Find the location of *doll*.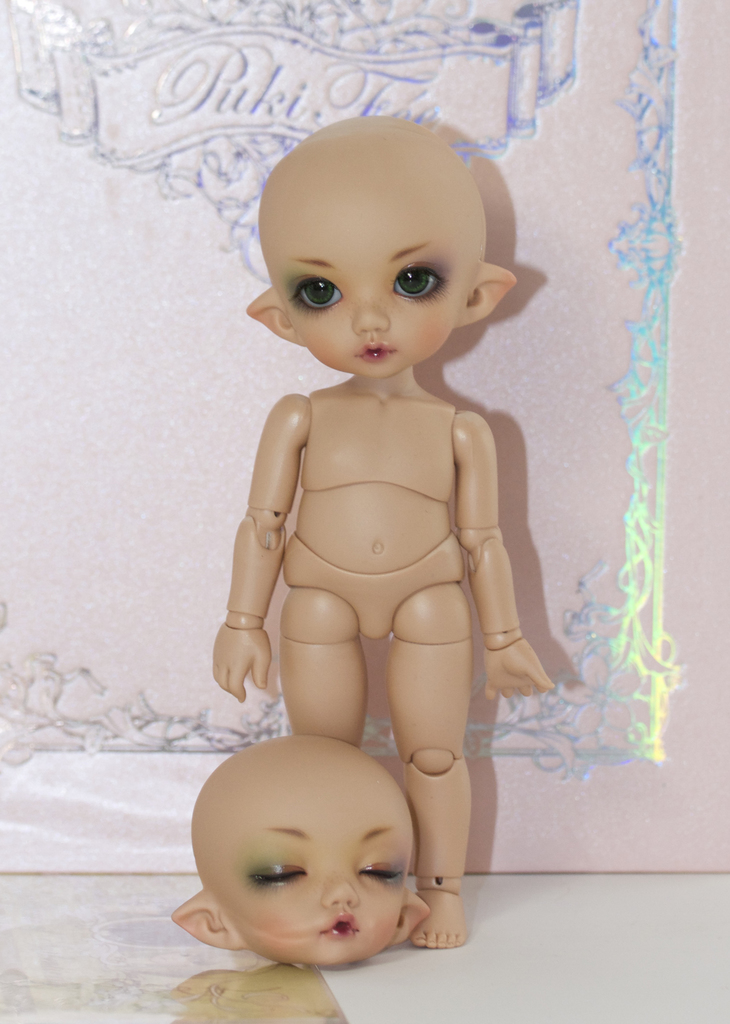
Location: 212:116:557:955.
